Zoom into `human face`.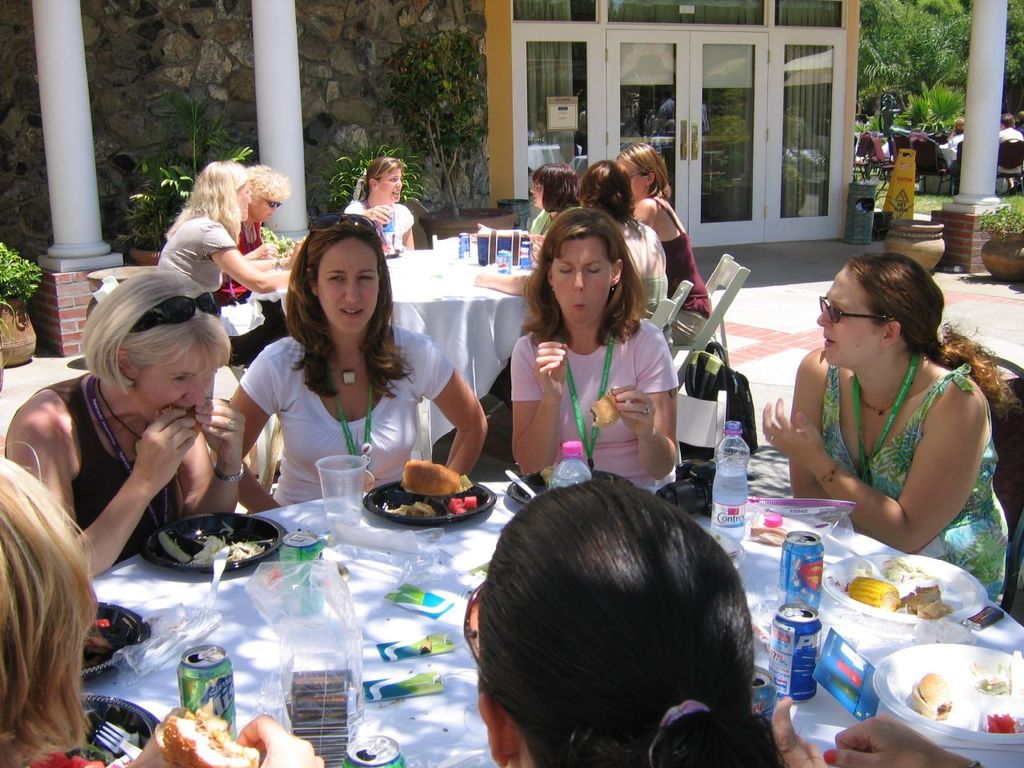
Zoom target: <region>818, 258, 892, 366</region>.
